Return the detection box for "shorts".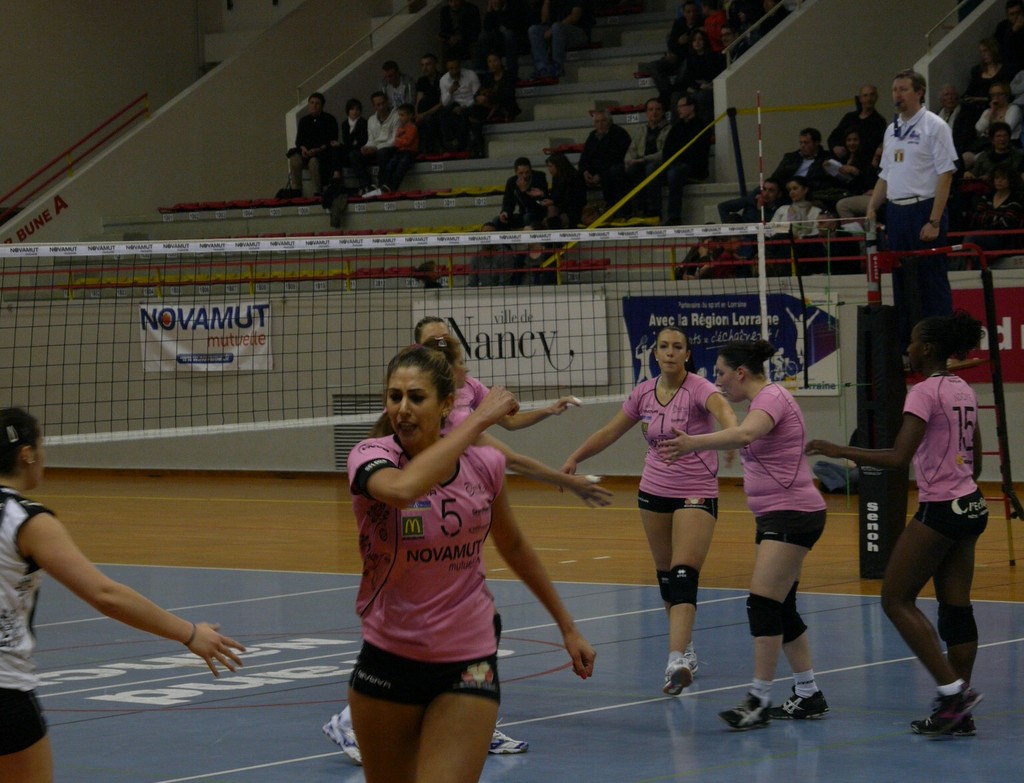
635, 491, 719, 522.
